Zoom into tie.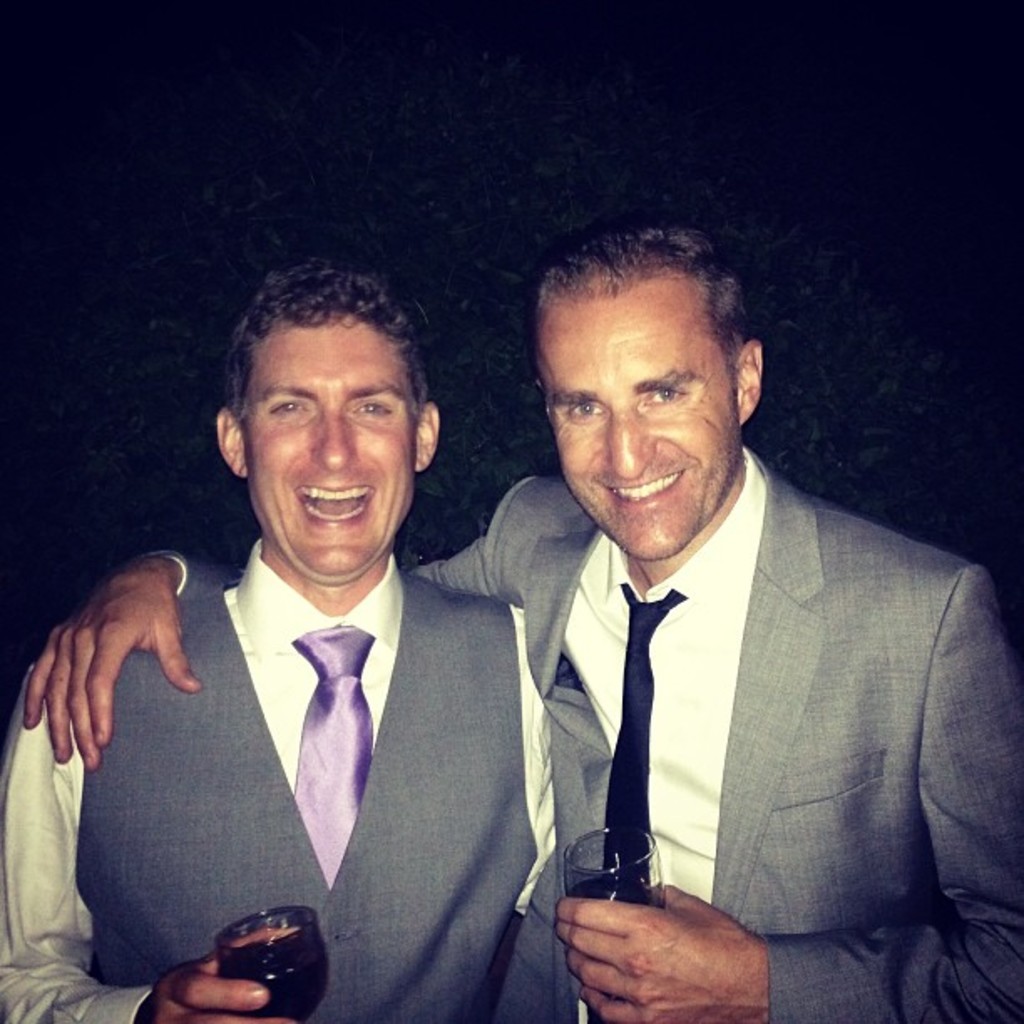
Zoom target: bbox=(296, 621, 381, 895).
